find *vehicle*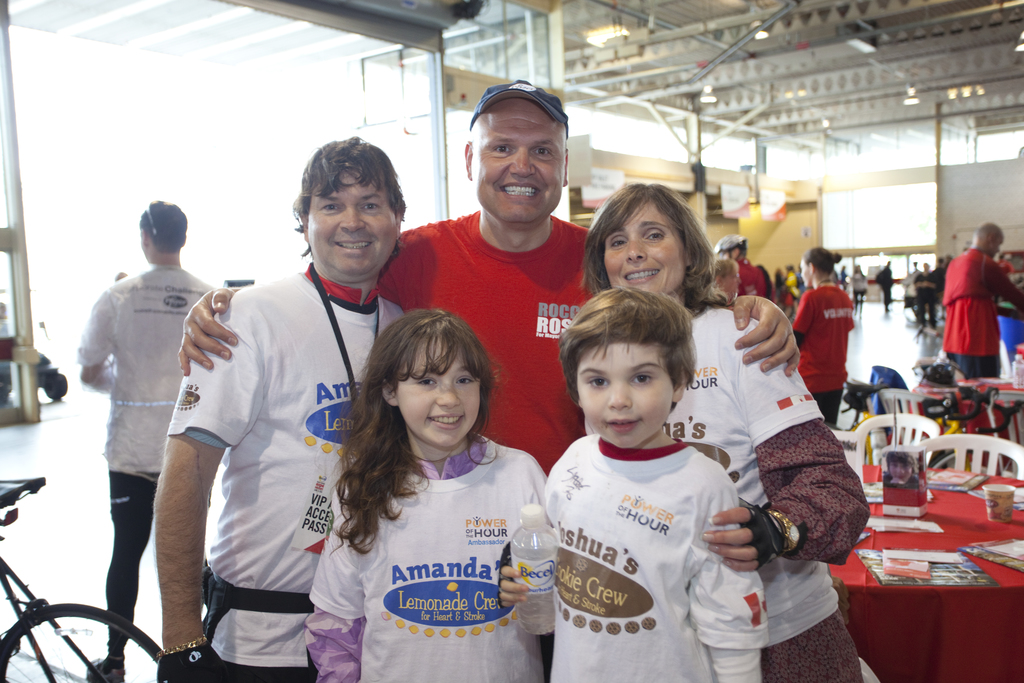
(900,358,1023,481)
